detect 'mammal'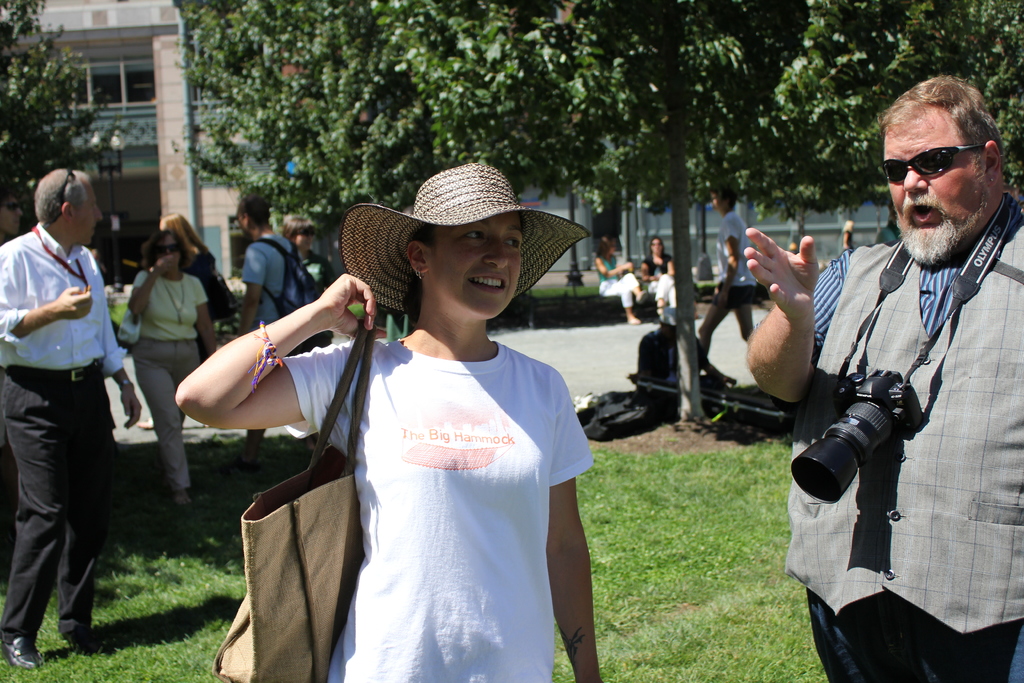
bbox=[0, 170, 143, 671]
